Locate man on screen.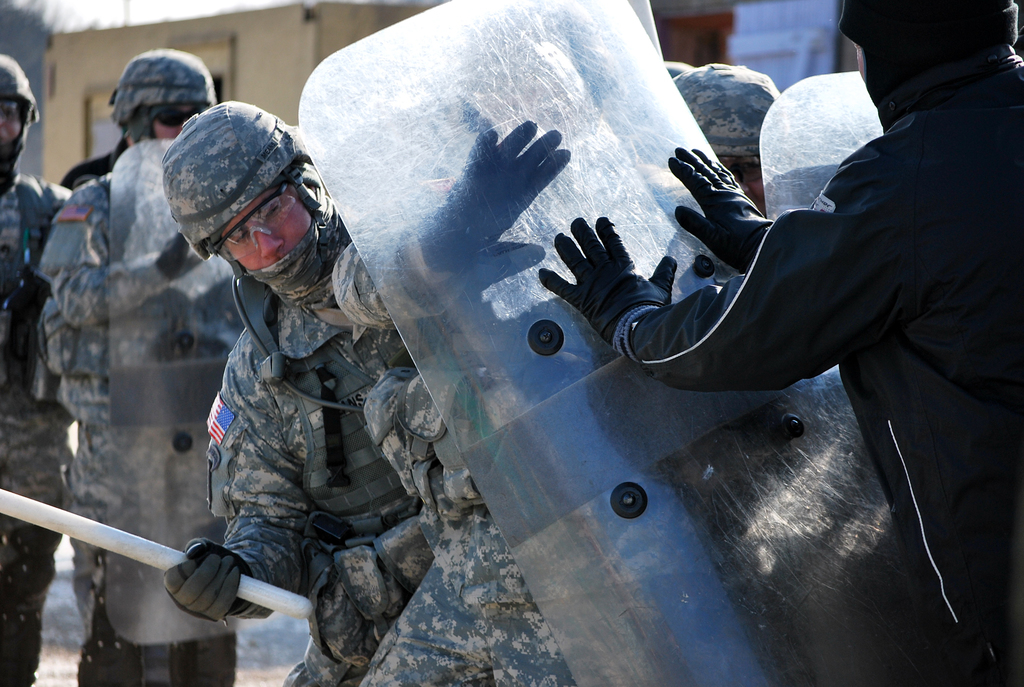
On screen at Rect(147, 54, 561, 659).
